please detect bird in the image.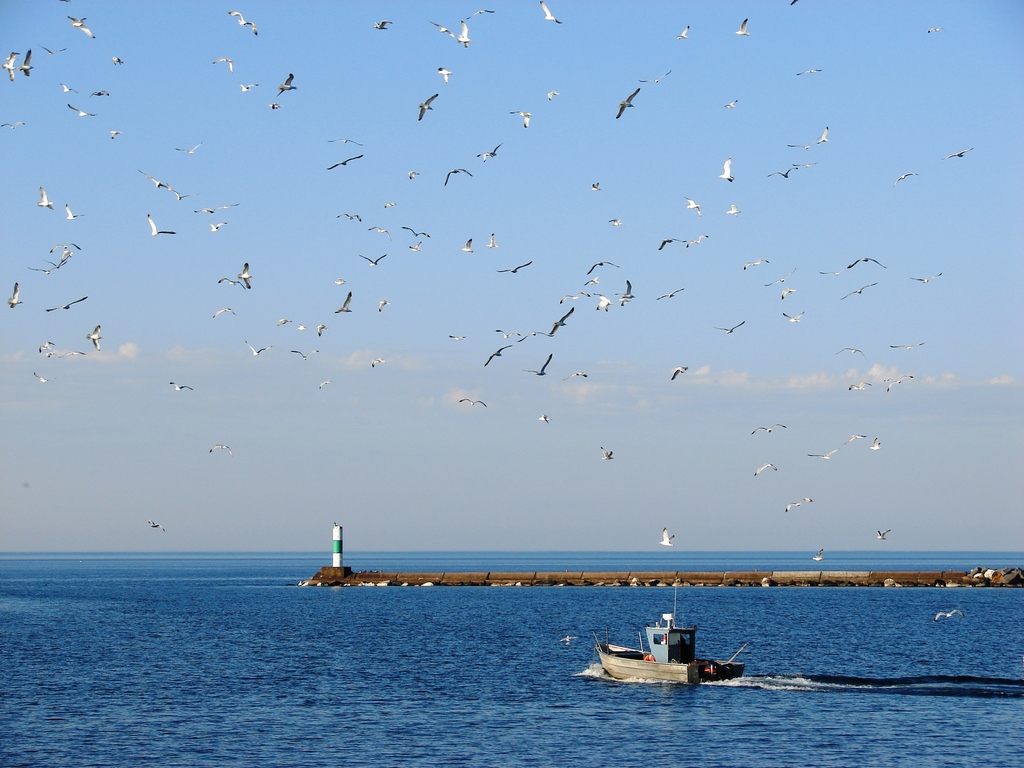
crop(563, 636, 575, 643).
